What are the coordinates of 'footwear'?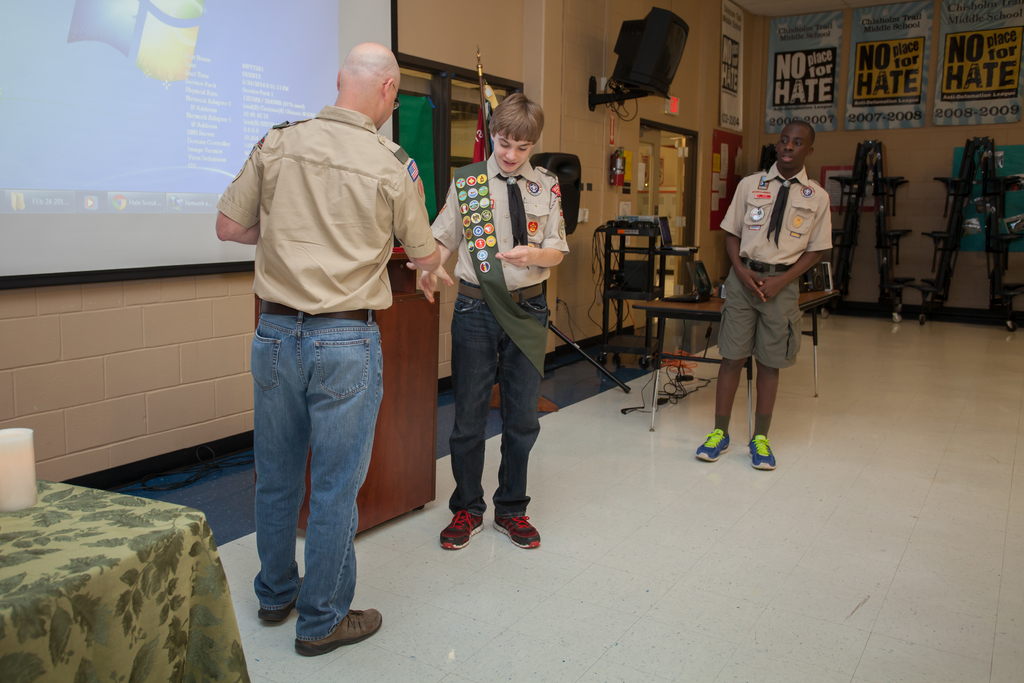
x1=694, y1=427, x2=730, y2=462.
